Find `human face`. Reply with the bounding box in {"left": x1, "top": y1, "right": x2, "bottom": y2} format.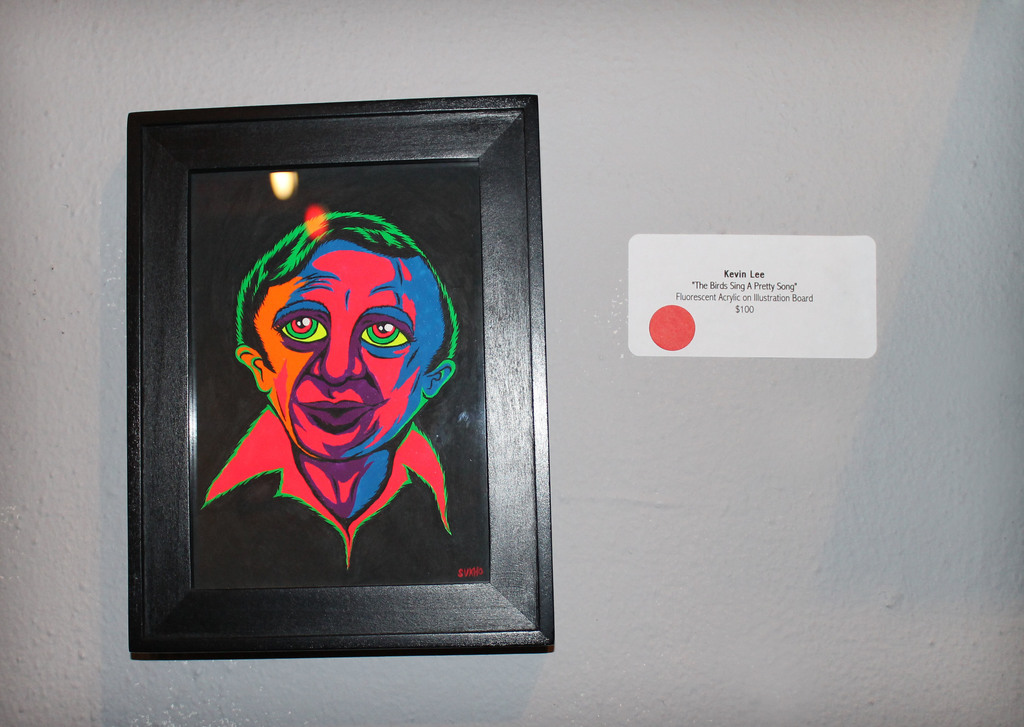
{"left": 259, "top": 250, "right": 426, "bottom": 460}.
